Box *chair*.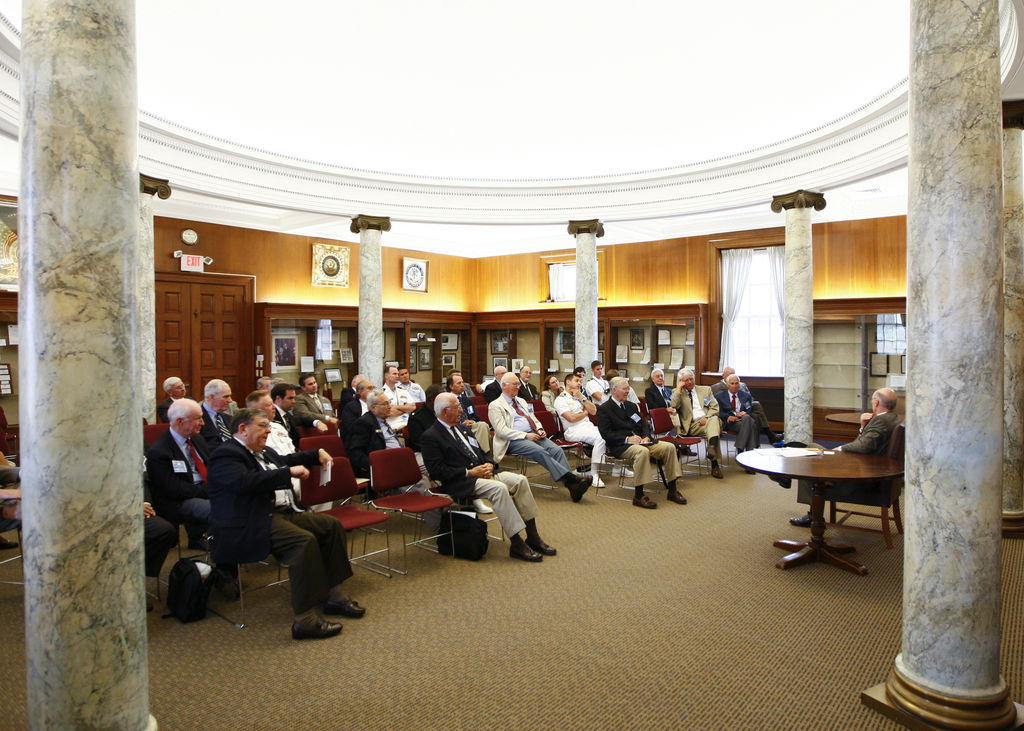
select_region(637, 408, 674, 487).
